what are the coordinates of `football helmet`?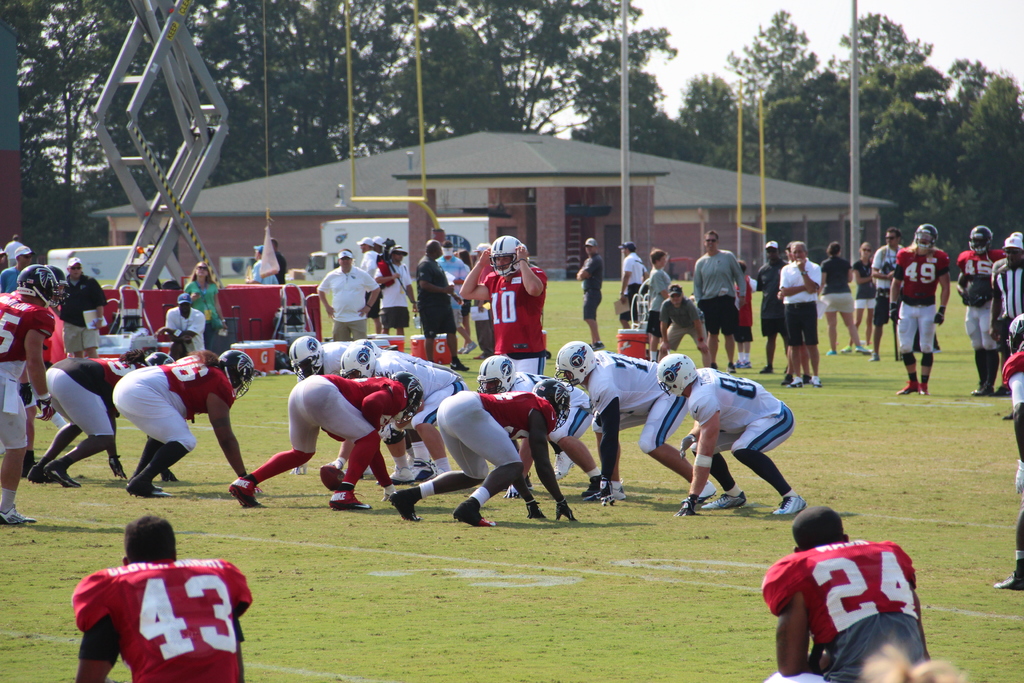
left=20, top=264, right=65, bottom=309.
